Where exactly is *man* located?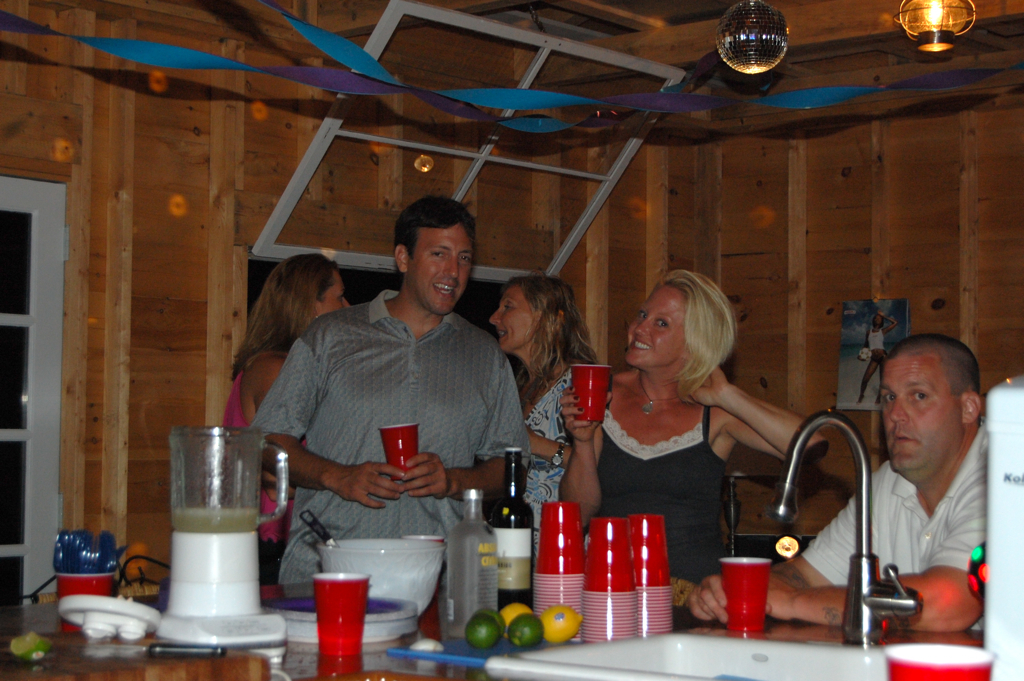
Its bounding box is (x1=697, y1=339, x2=984, y2=647).
